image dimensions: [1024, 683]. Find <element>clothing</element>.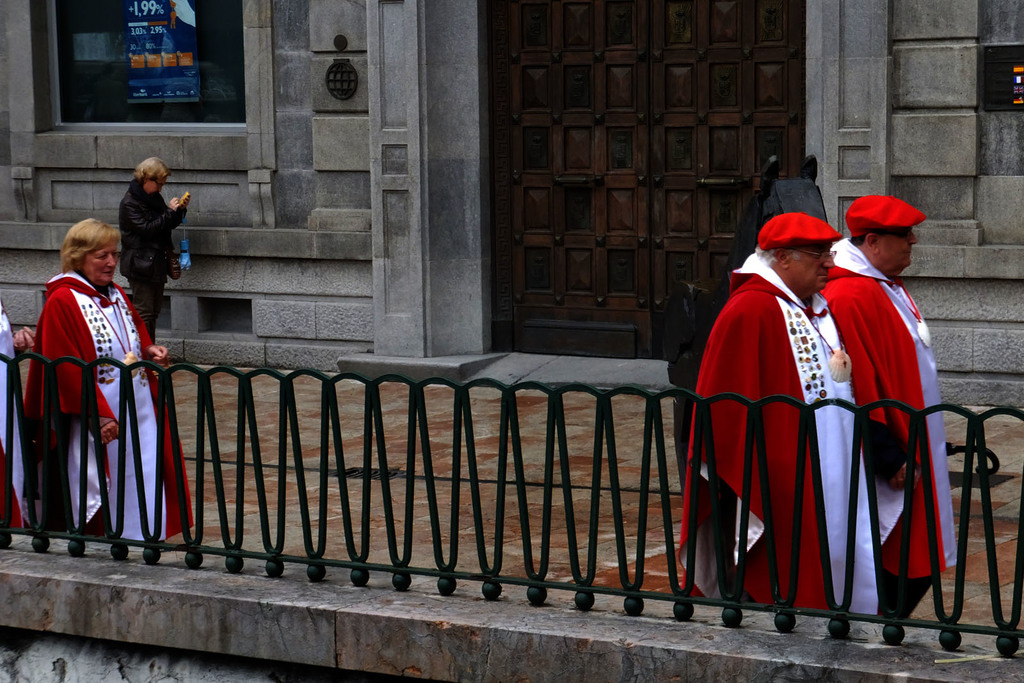
select_region(822, 235, 946, 623).
